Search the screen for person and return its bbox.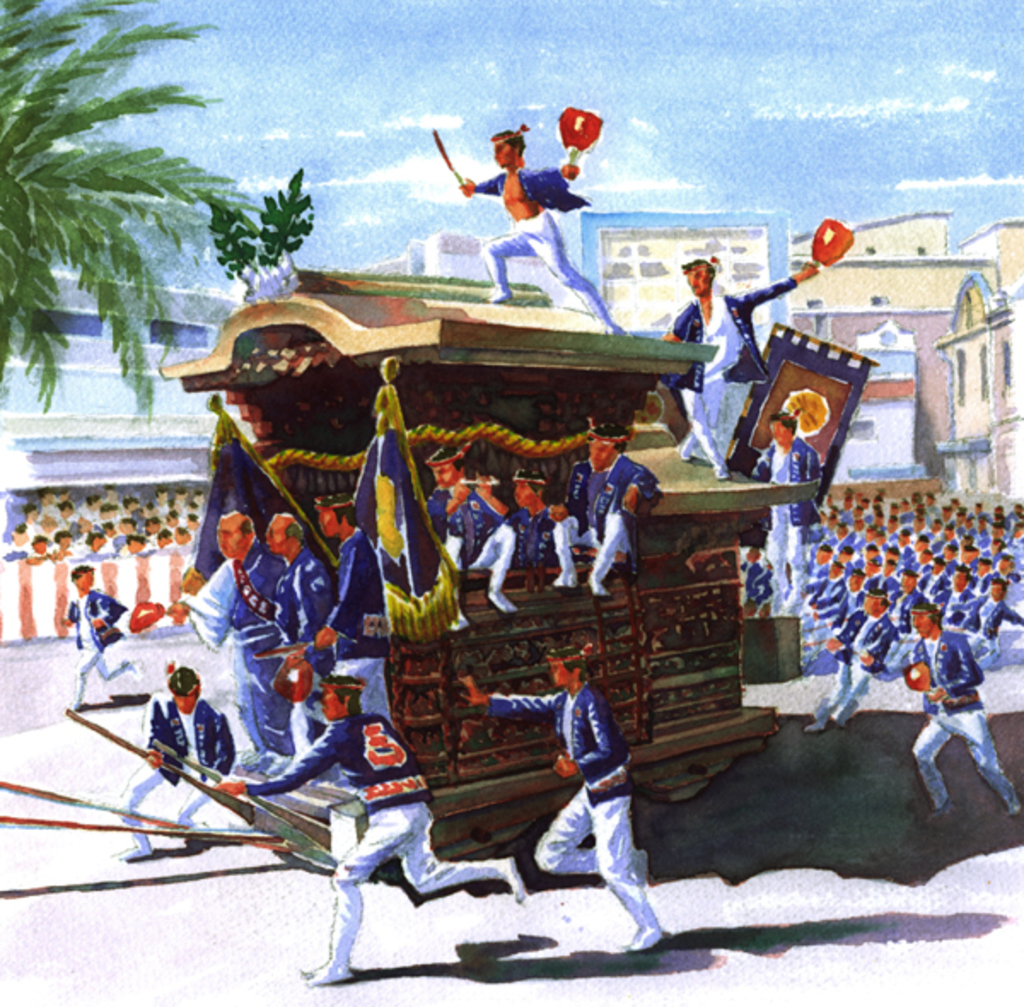
Found: left=452, top=119, right=625, bottom=340.
